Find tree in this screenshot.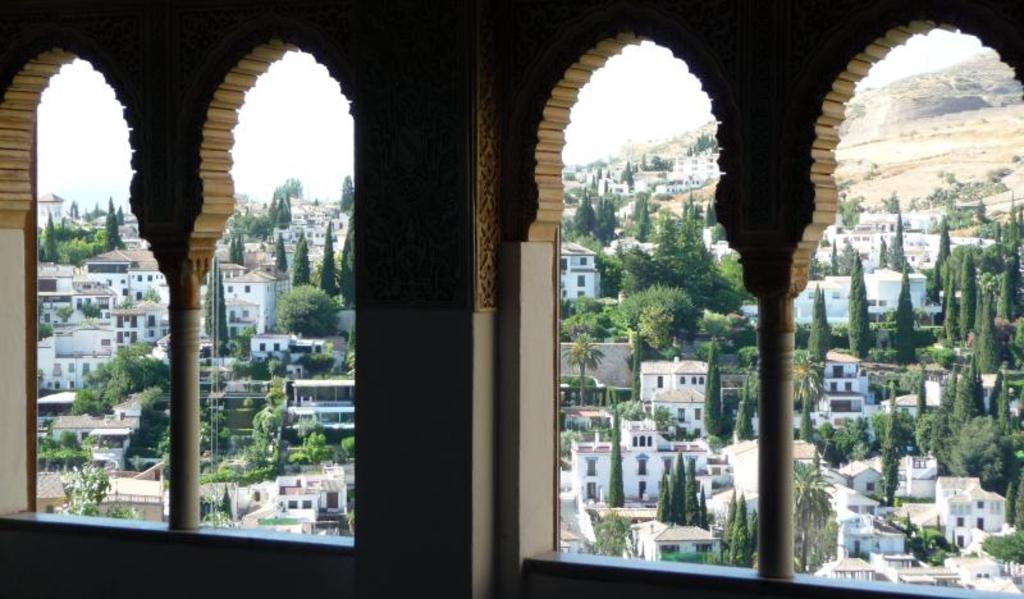
The bounding box for tree is bbox=(684, 134, 719, 157).
